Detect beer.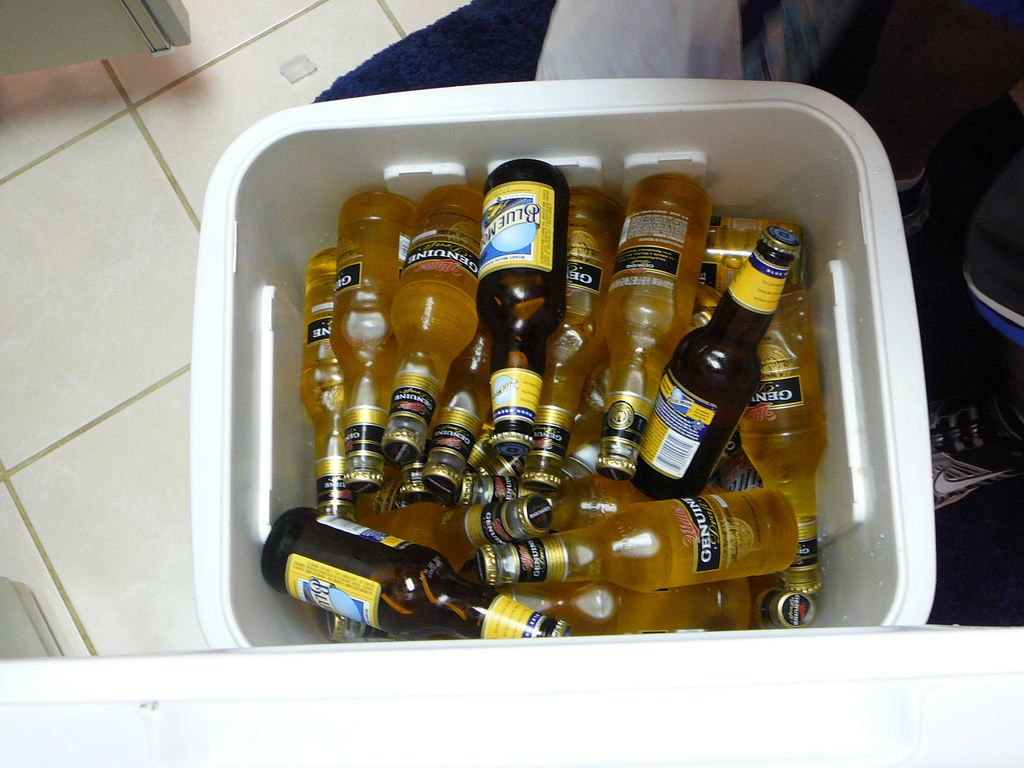
Detected at [x1=479, y1=483, x2=788, y2=602].
